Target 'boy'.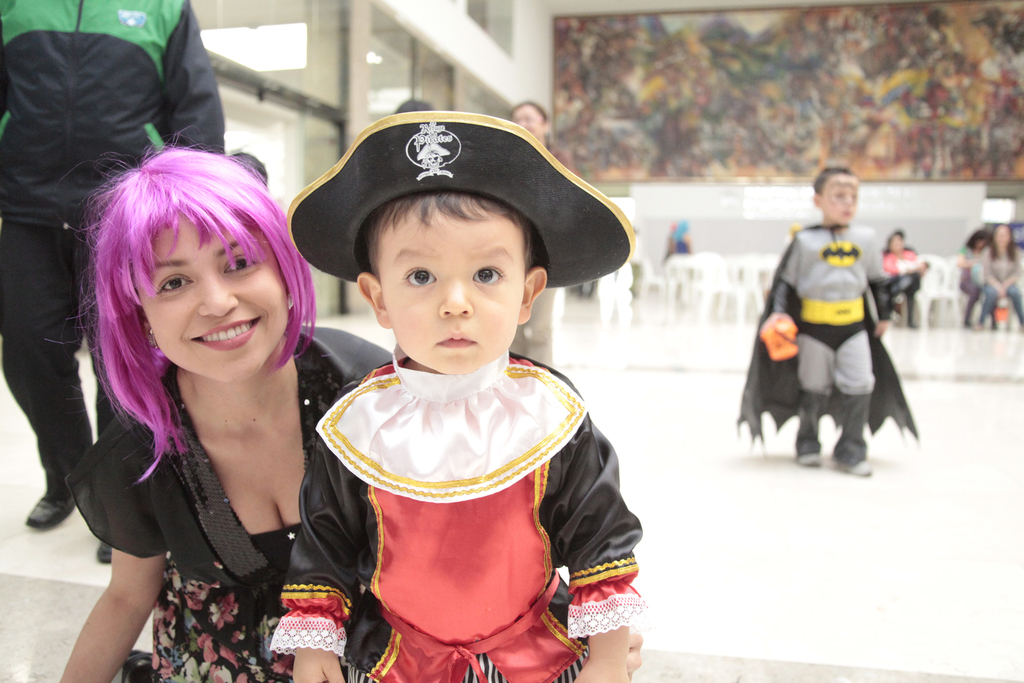
Target region: [left=265, top=106, right=617, bottom=673].
